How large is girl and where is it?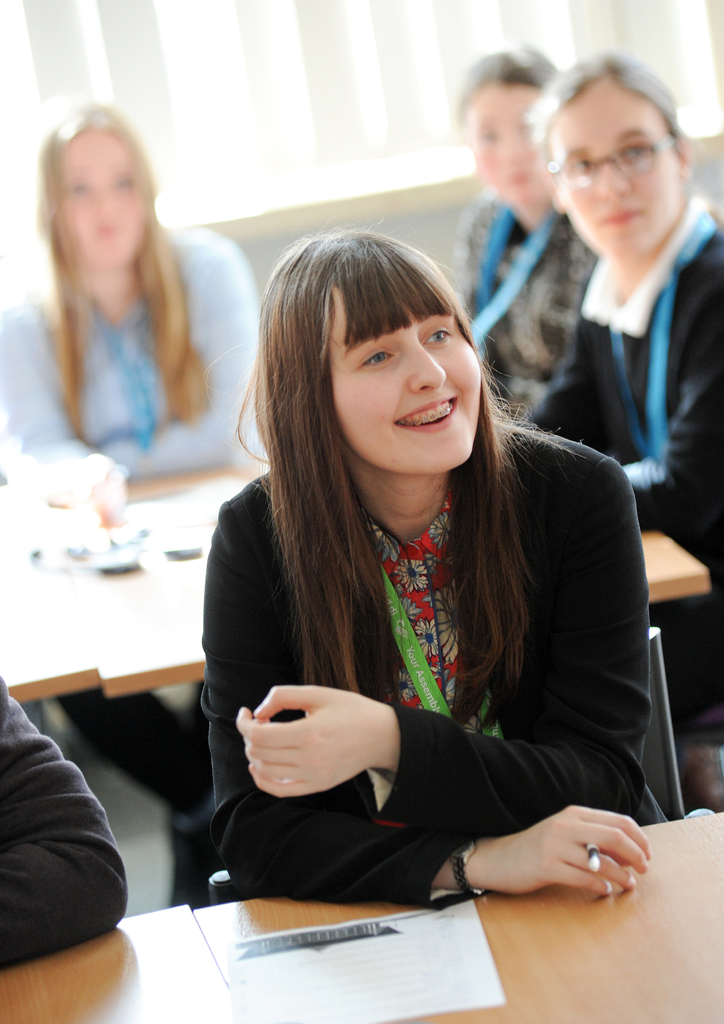
Bounding box: [left=0, top=104, right=260, bottom=911].
